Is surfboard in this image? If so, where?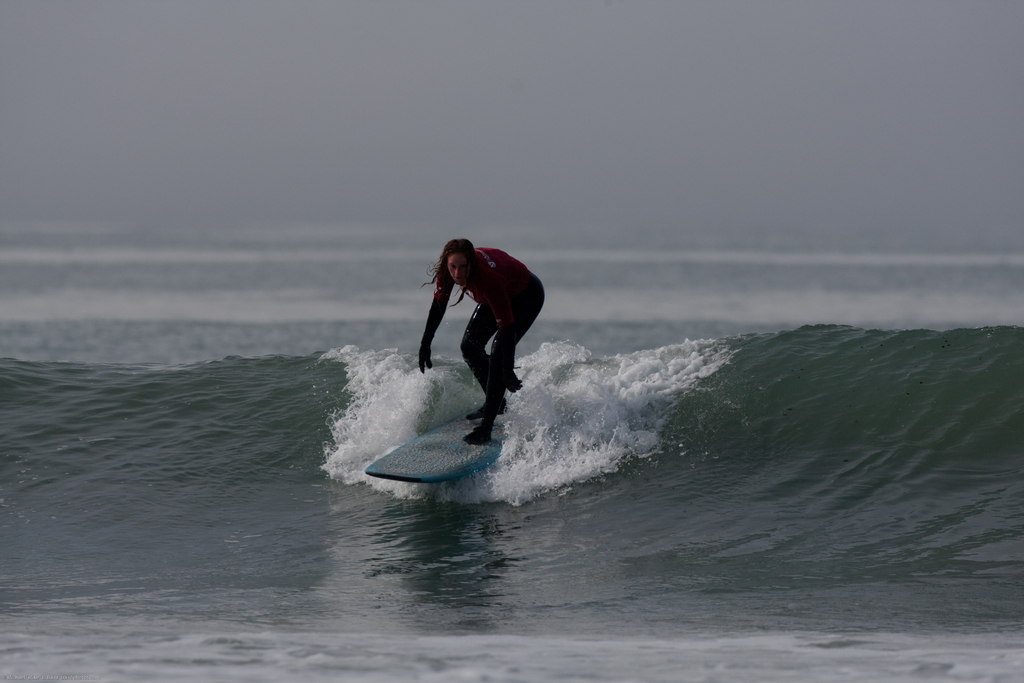
Yes, at {"left": 365, "top": 412, "right": 511, "bottom": 482}.
